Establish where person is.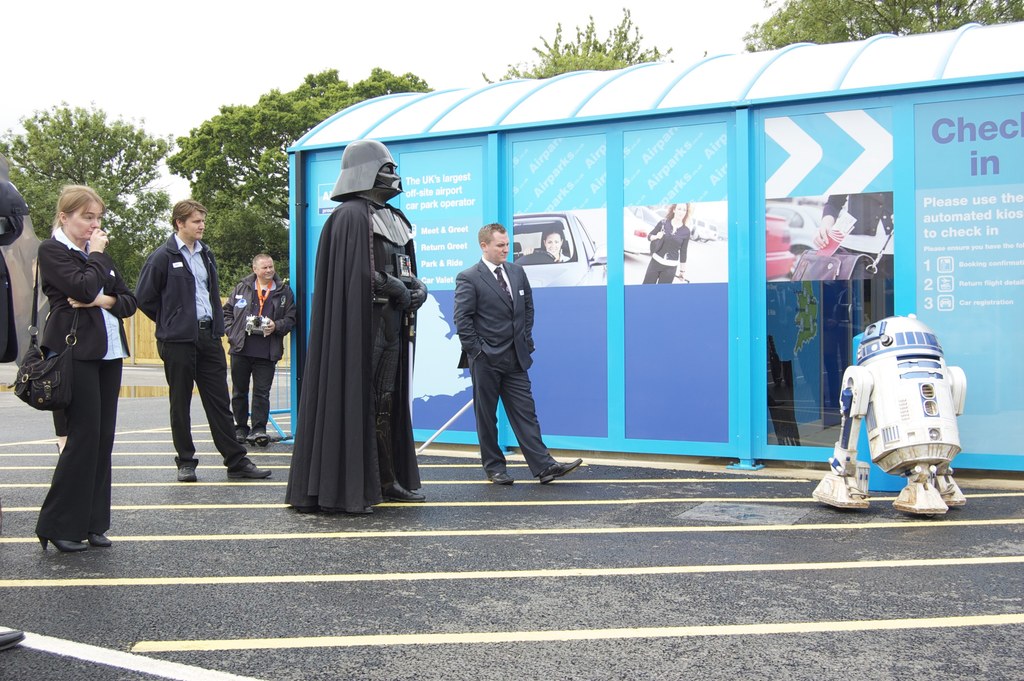
Established at [28, 187, 138, 551].
